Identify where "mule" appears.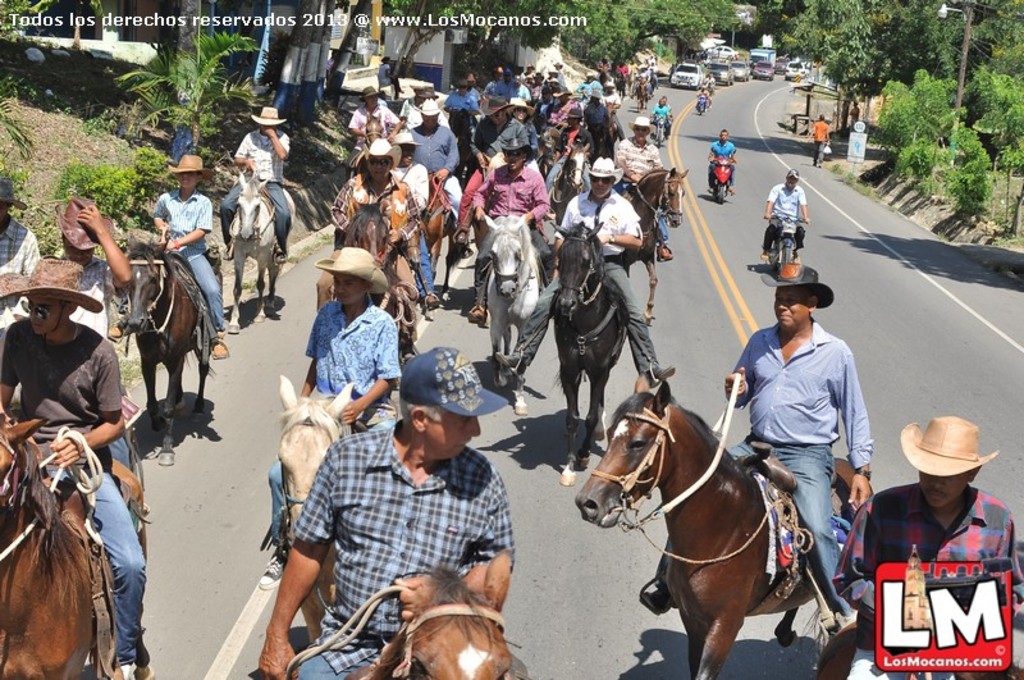
Appears at 84, 218, 207, 453.
